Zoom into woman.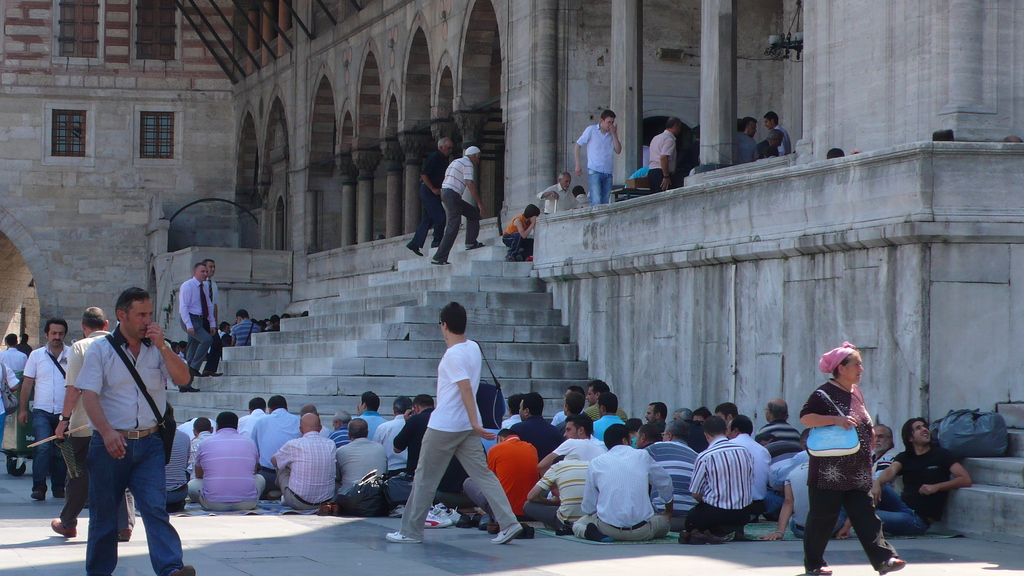
Zoom target: [x1=789, y1=339, x2=904, y2=569].
